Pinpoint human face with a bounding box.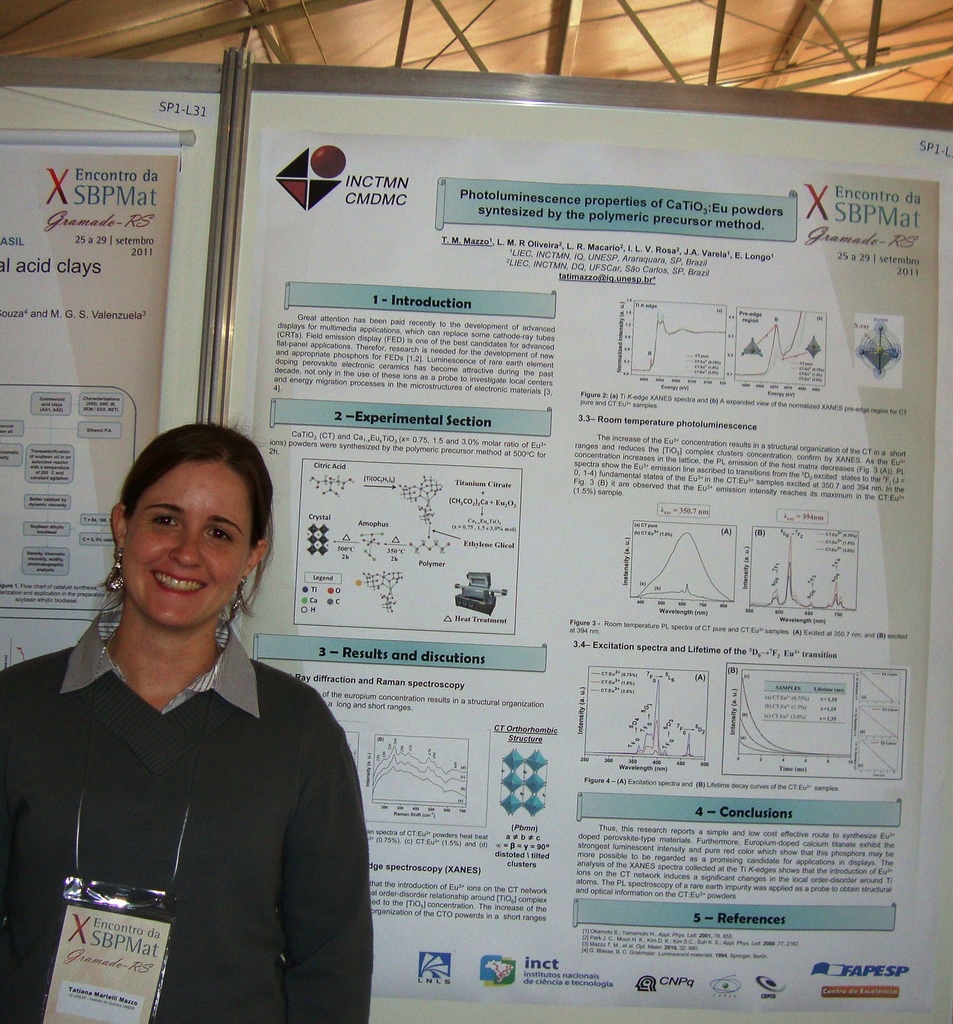
detection(118, 464, 245, 634).
